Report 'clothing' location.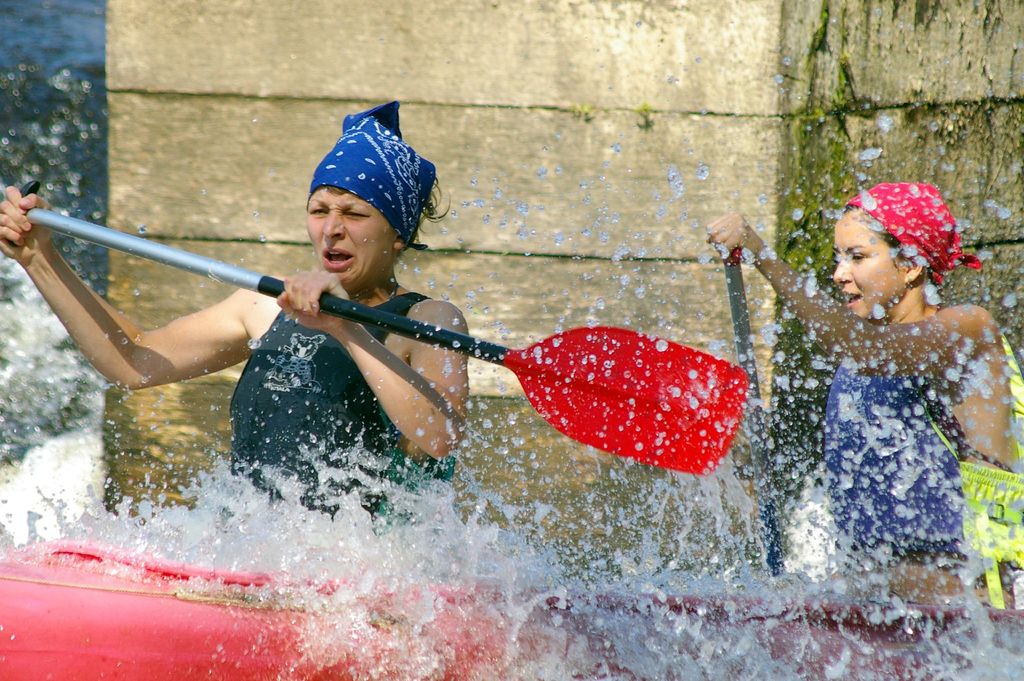
Report: (225, 290, 436, 526).
